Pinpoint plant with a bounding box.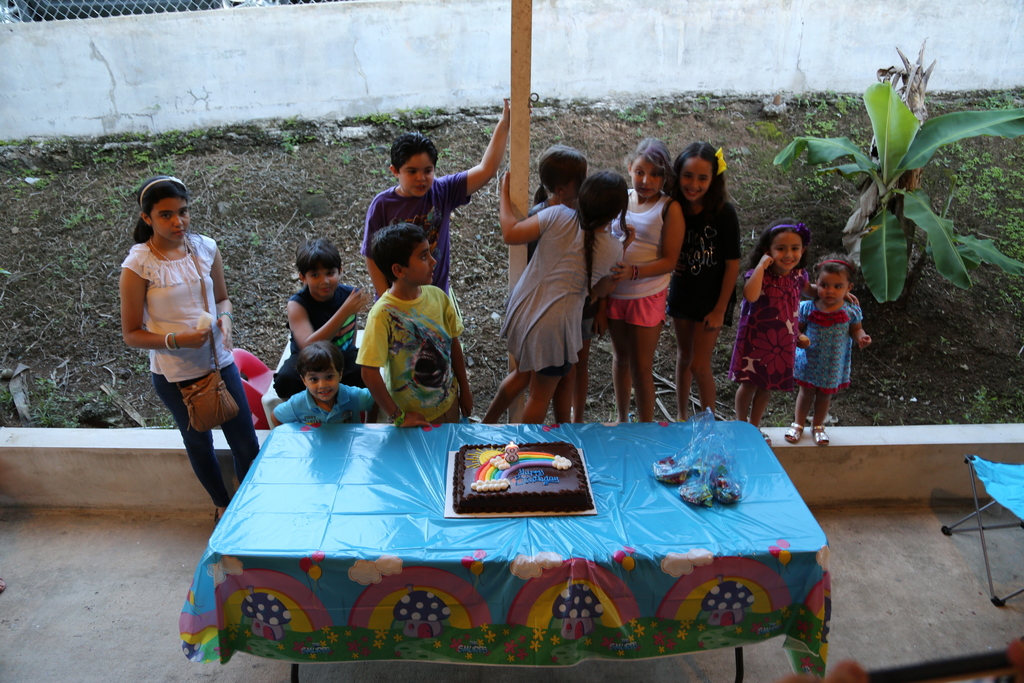
476/231/483/243.
